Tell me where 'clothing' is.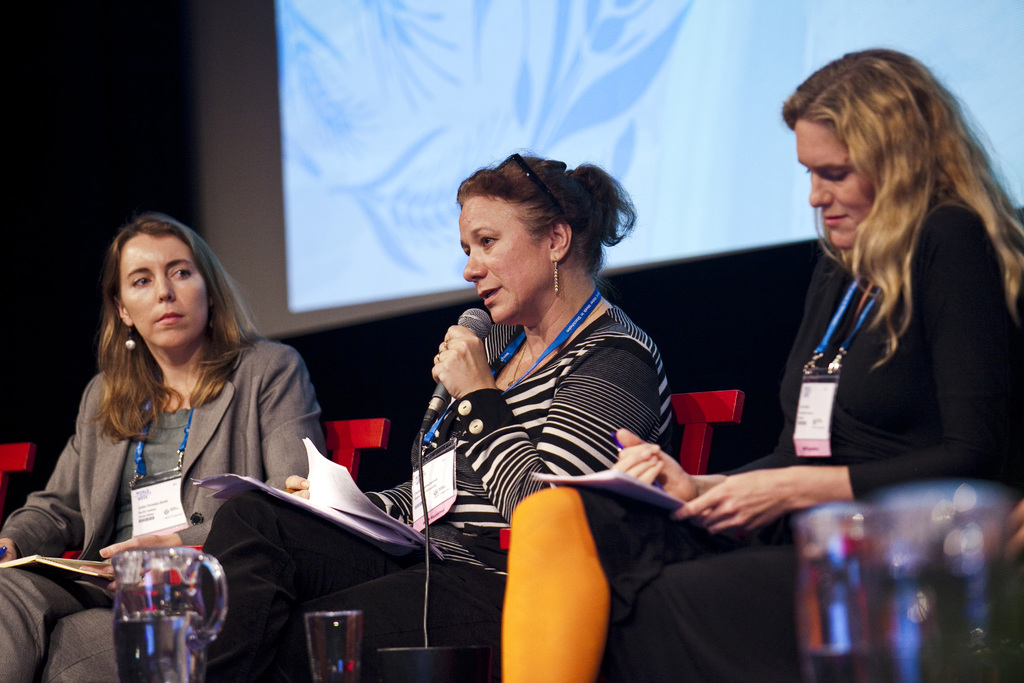
'clothing' is at 554,195,1023,682.
